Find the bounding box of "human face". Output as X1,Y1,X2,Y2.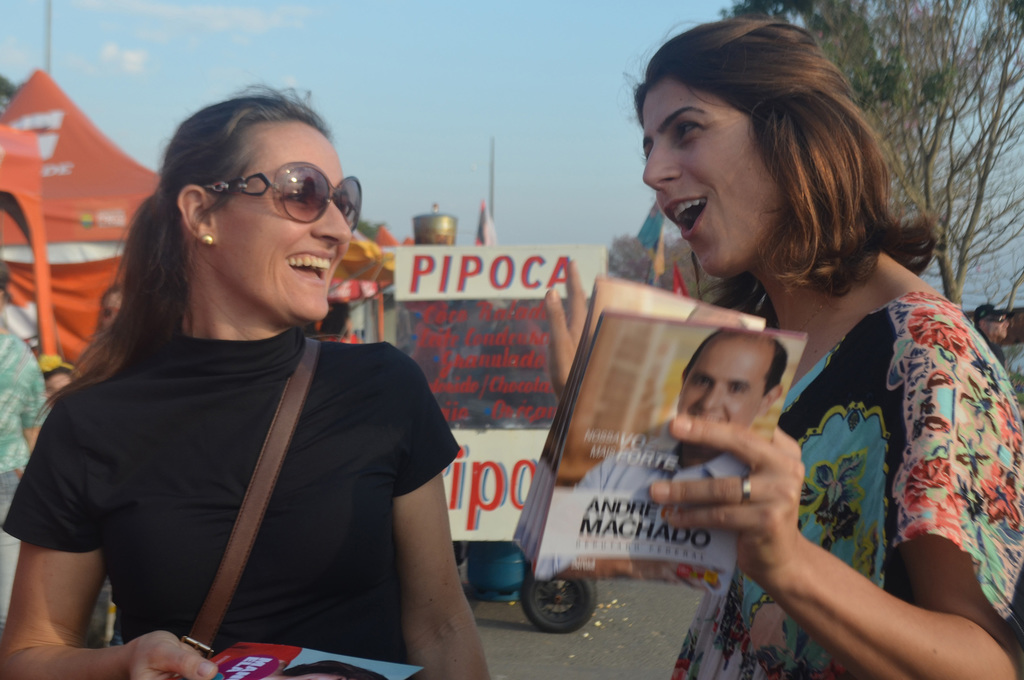
677,329,772,427.
